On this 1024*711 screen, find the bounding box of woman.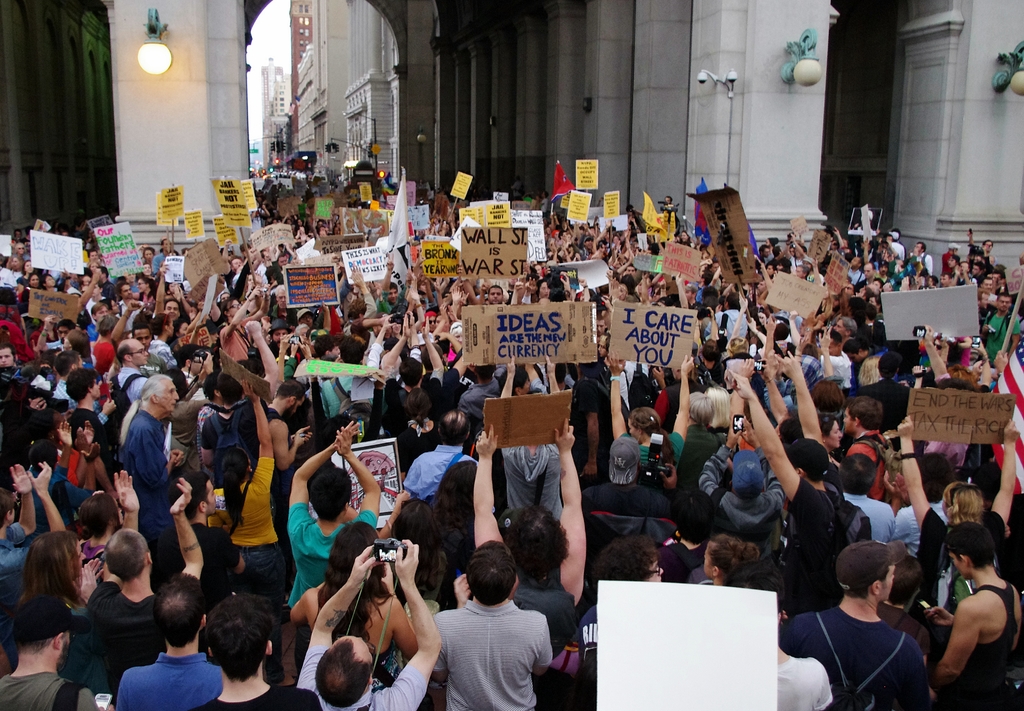
Bounding box: crop(208, 389, 280, 587).
